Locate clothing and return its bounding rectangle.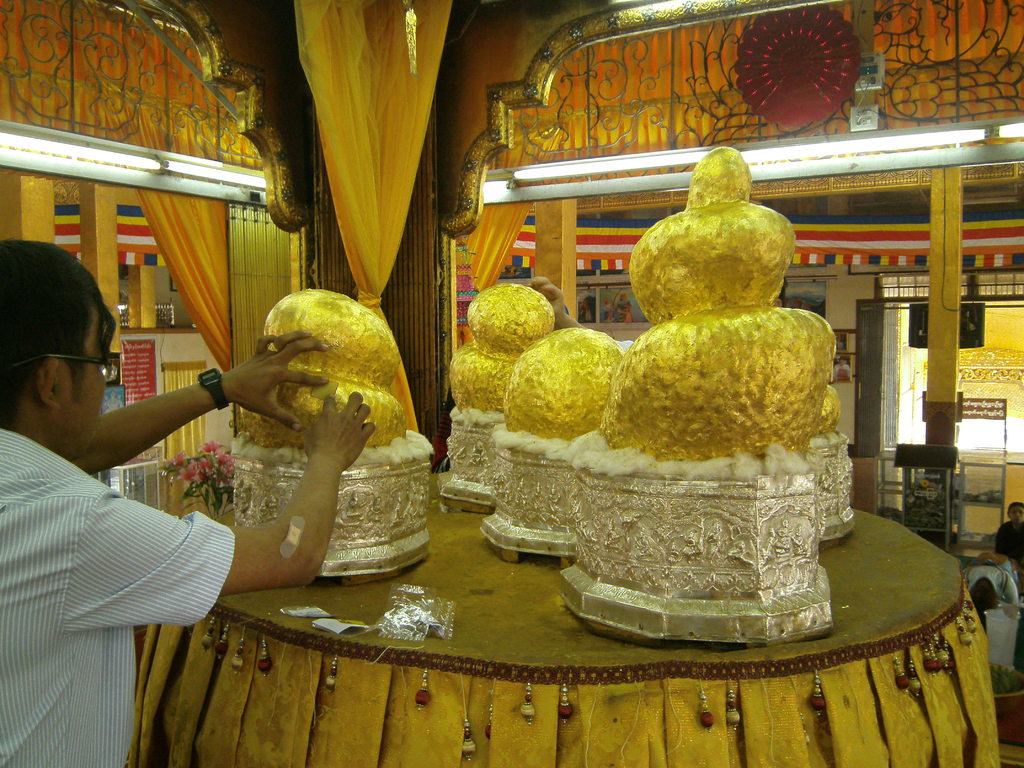
region(963, 566, 1023, 610).
